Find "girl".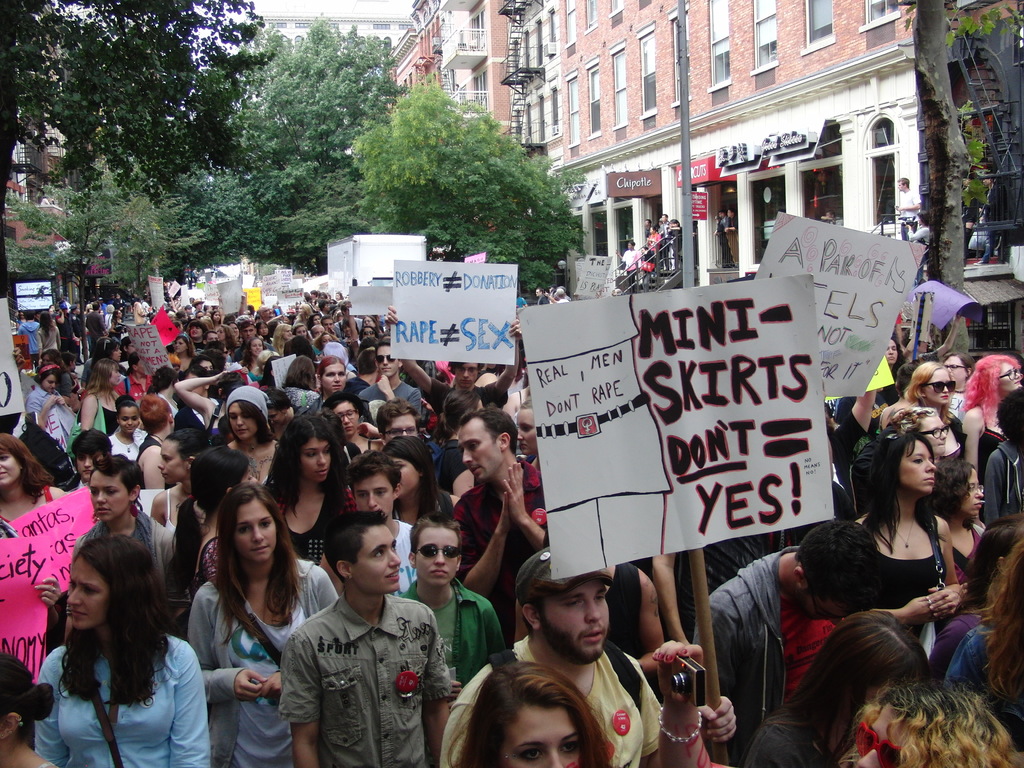
x1=185 y1=383 x2=273 y2=488.
